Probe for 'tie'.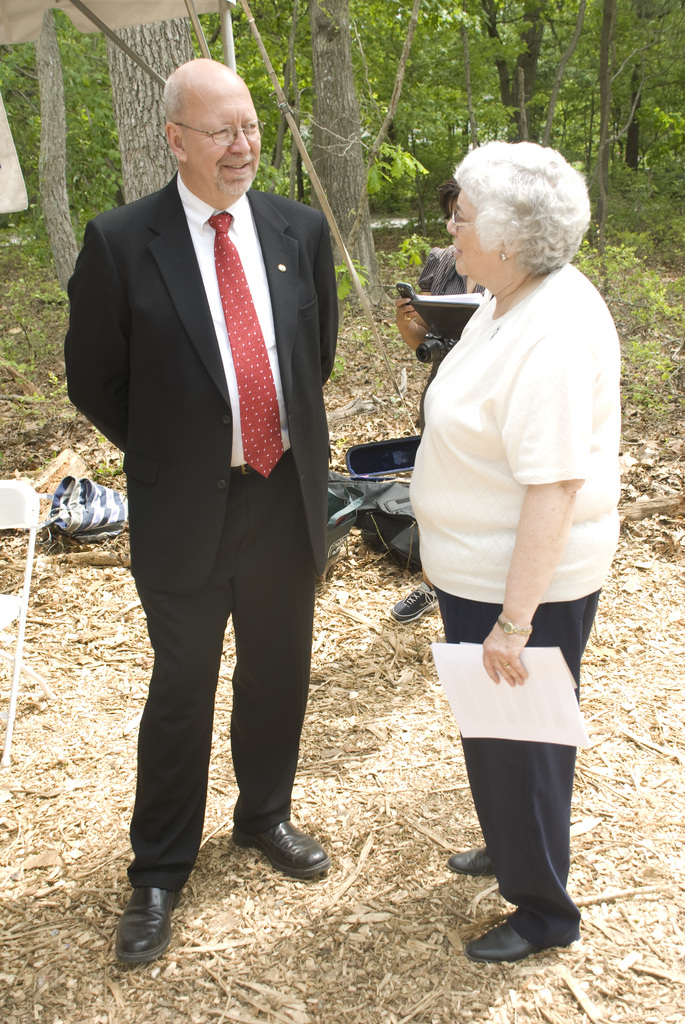
Probe result: select_region(205, 207, 283, 481).
